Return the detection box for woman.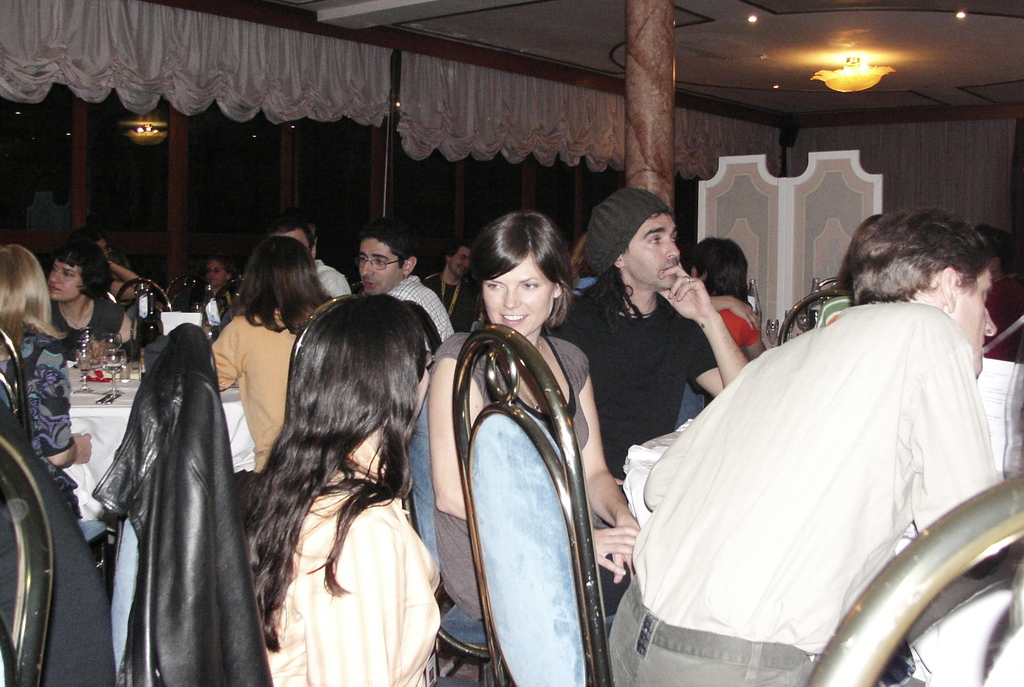
44 238 136 353.
